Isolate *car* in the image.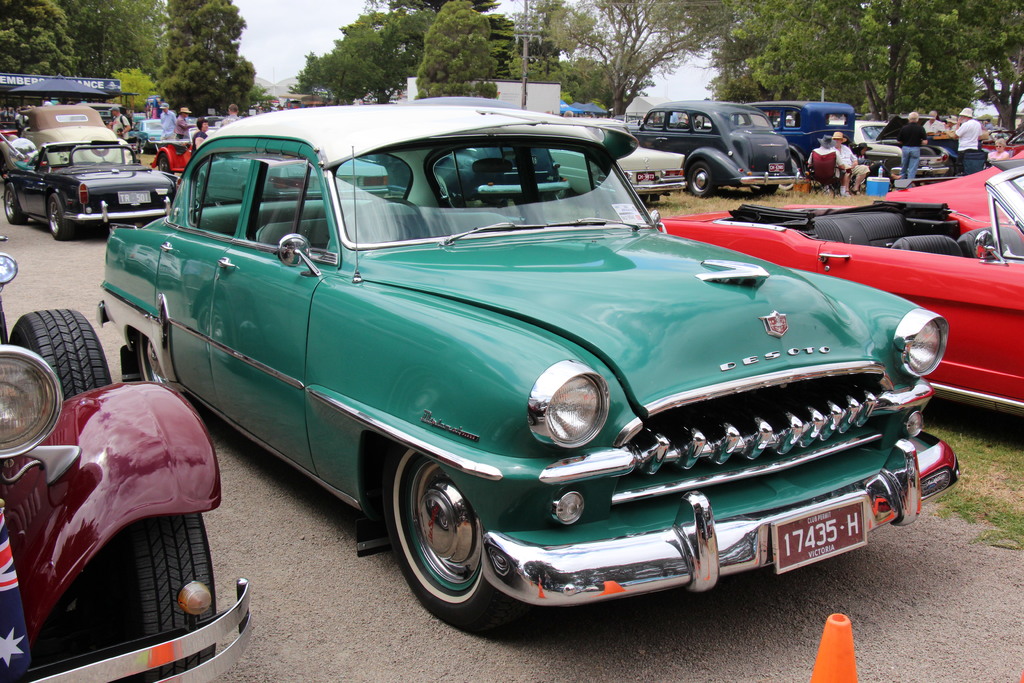
Isolated region: [left=93, top=103, right=977, bottom=648].
